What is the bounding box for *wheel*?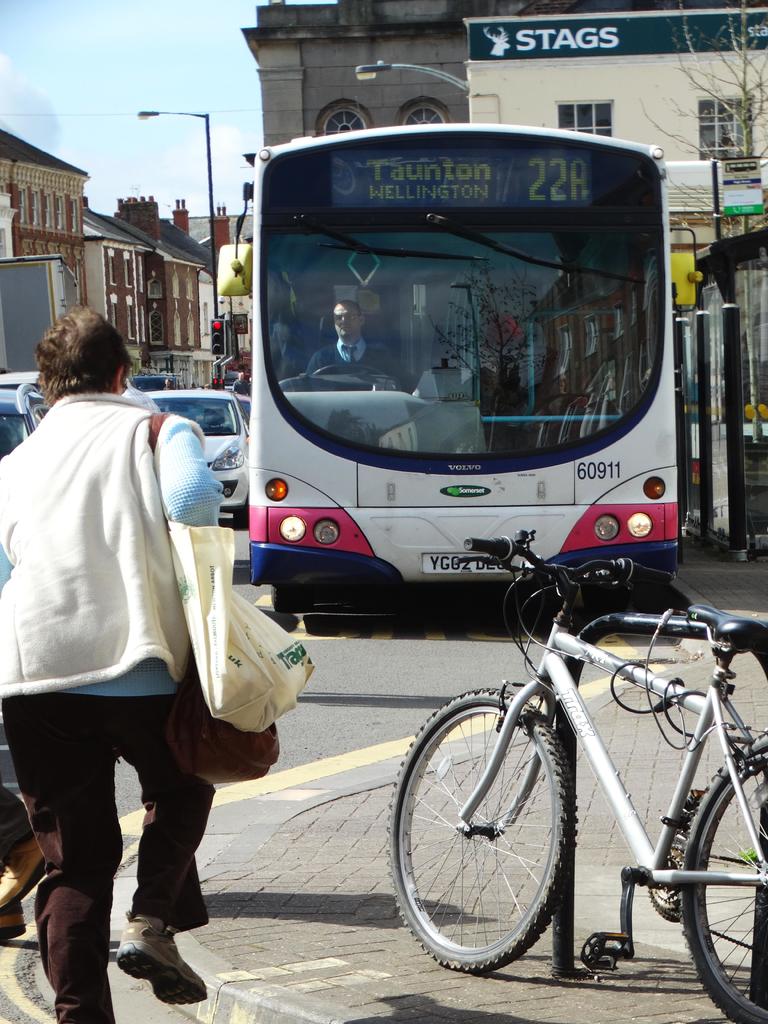
bbox=[646, 836, 693, 919].
